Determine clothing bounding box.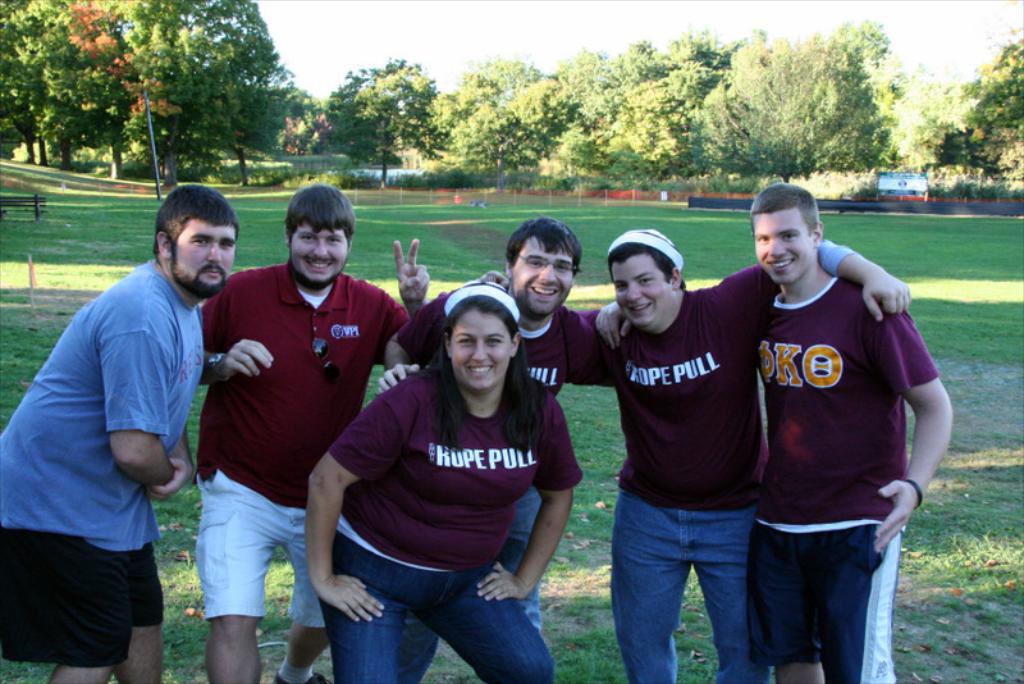
Determined: 189,272,421,616.
